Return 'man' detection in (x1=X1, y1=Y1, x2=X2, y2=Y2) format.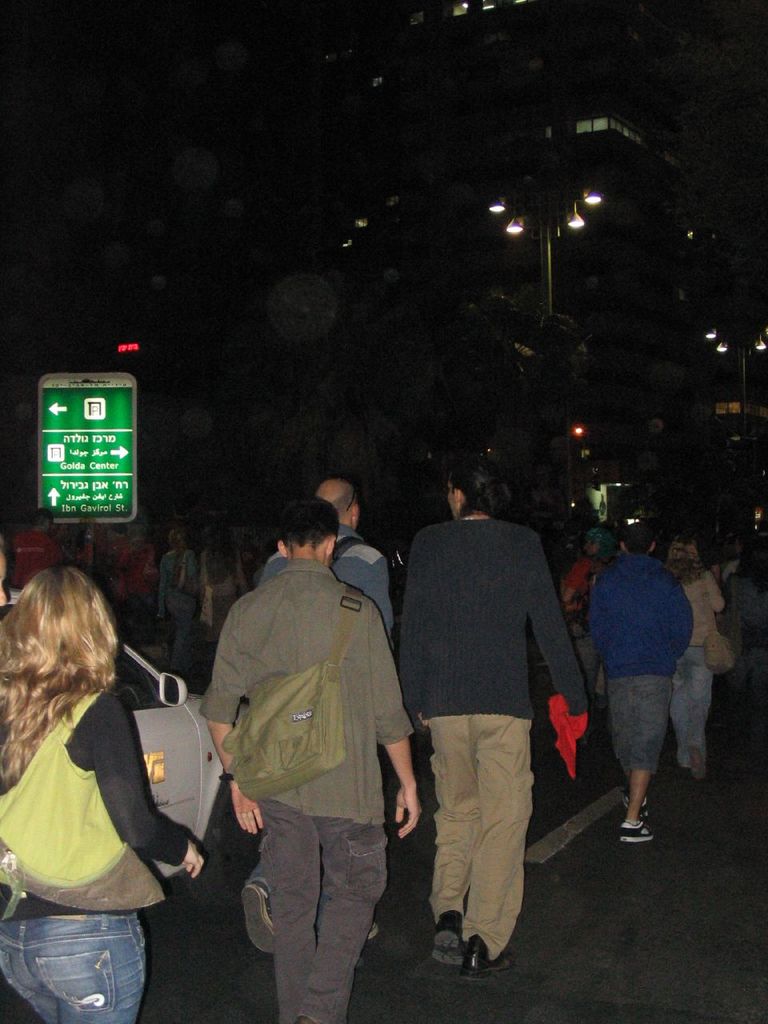
(x1=194, y1=498, x2=419, y2=1023).
